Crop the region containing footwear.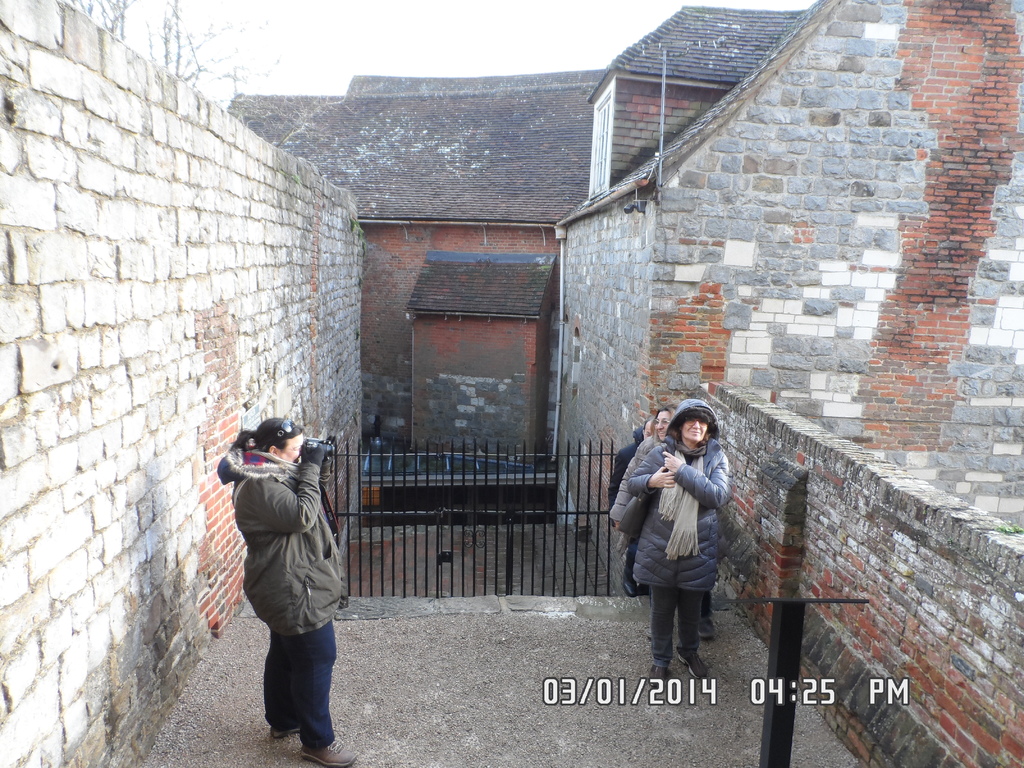
Crop region: 269/717/311/738.
